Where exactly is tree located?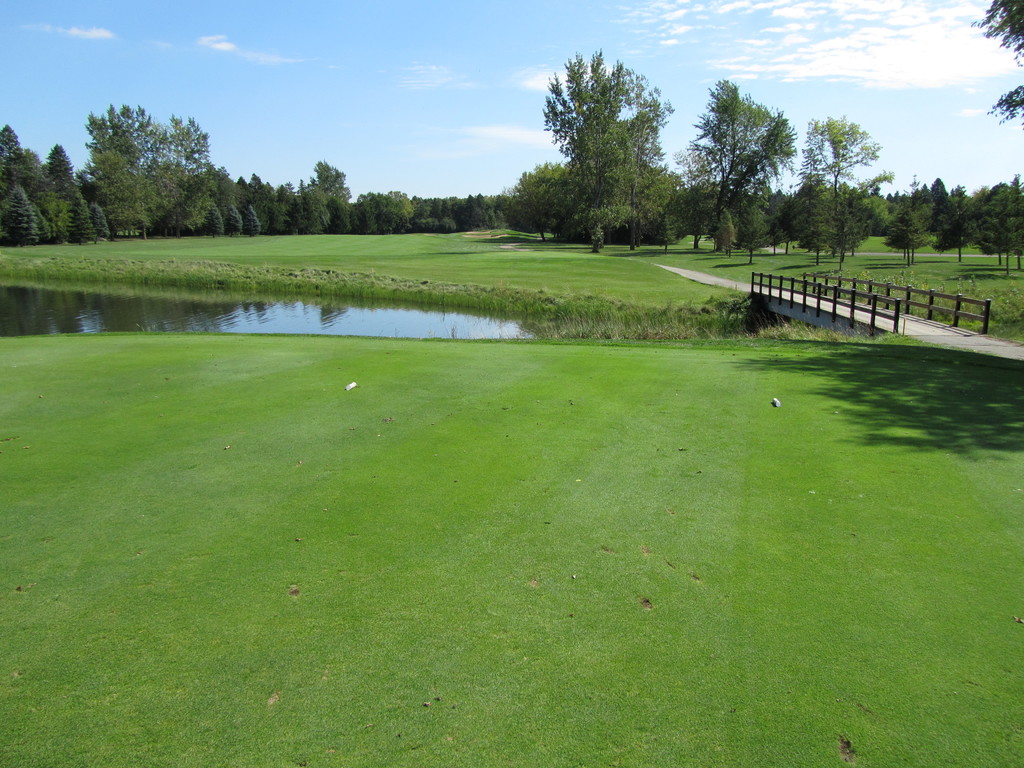
Its bounding box is left=692, top=70, right=807, bottom=260.
